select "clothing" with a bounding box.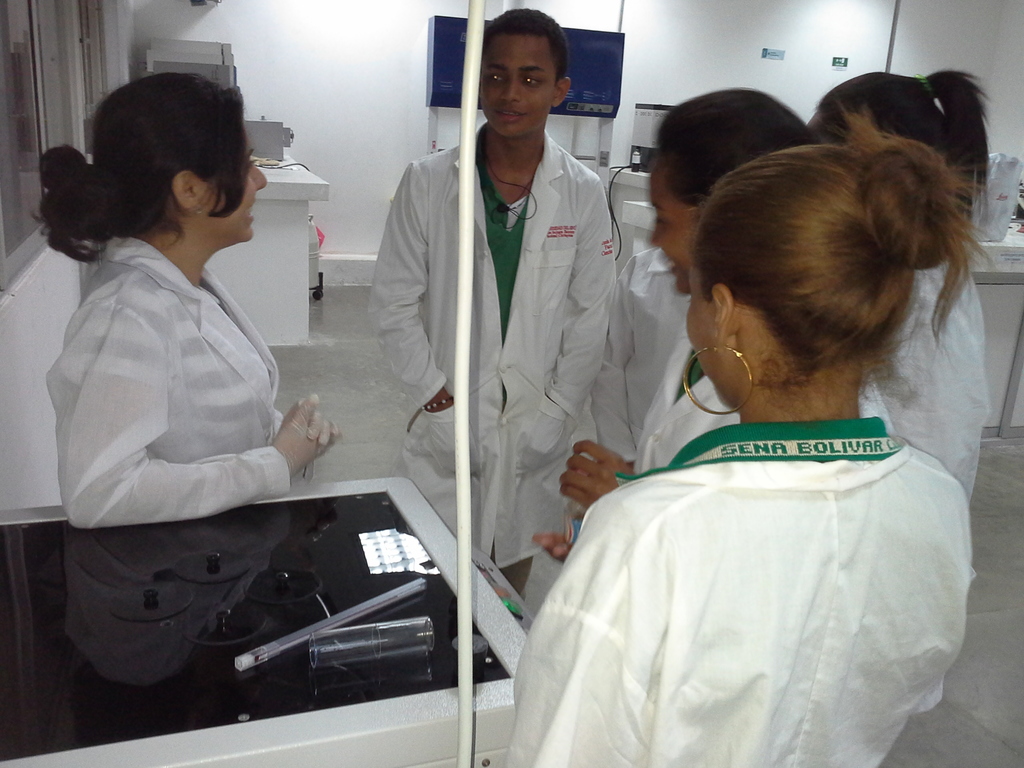
(x1=371, y1=127, x2=620, y2=575).
